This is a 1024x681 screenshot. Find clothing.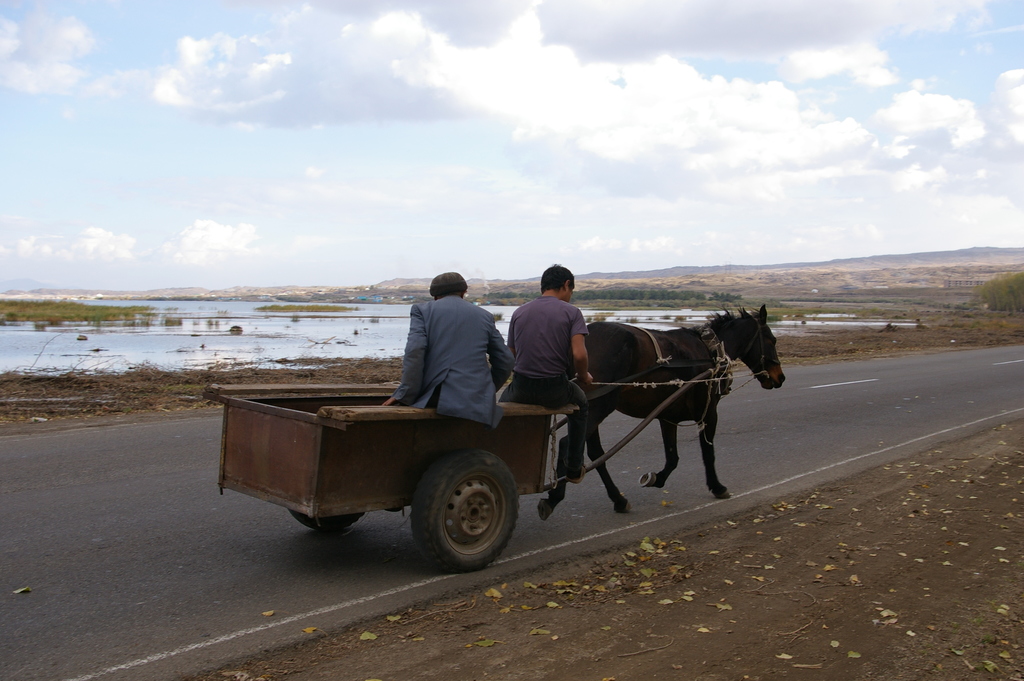
Bounding box: bbox=(390, 272, 518, 434).
